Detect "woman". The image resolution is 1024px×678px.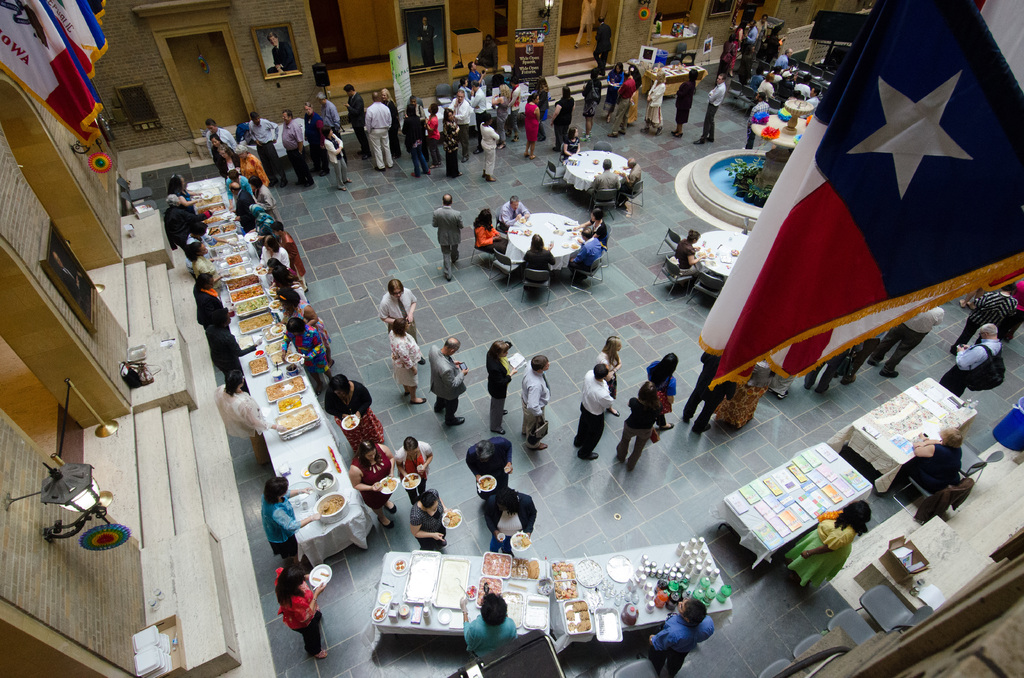
(209,133,229,168).
